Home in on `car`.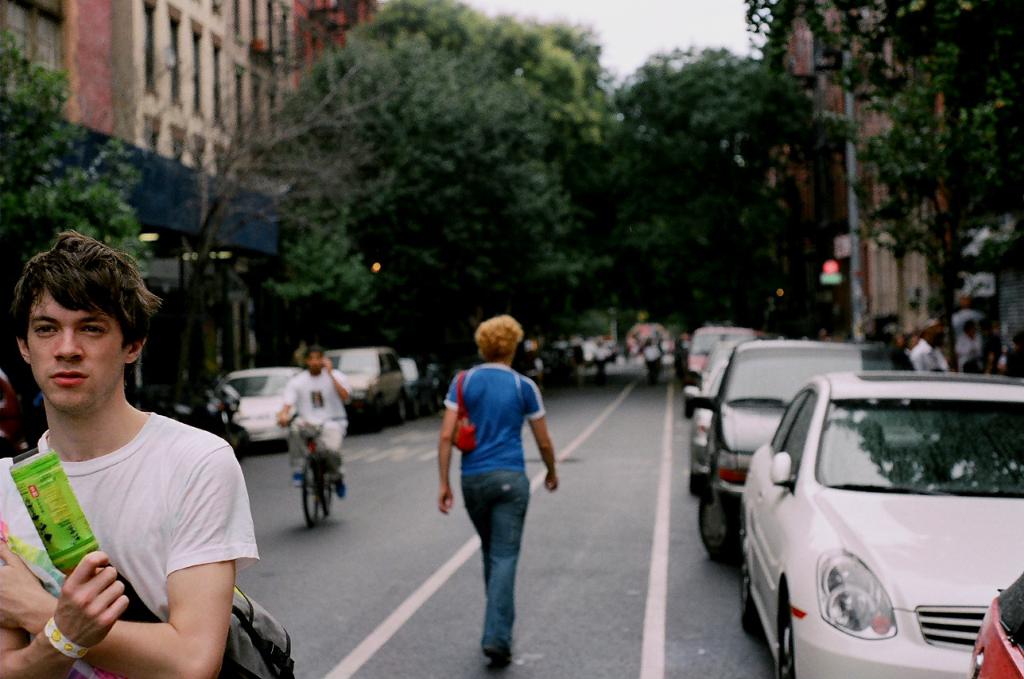
Homed in at (689, 334, 770, 475).
